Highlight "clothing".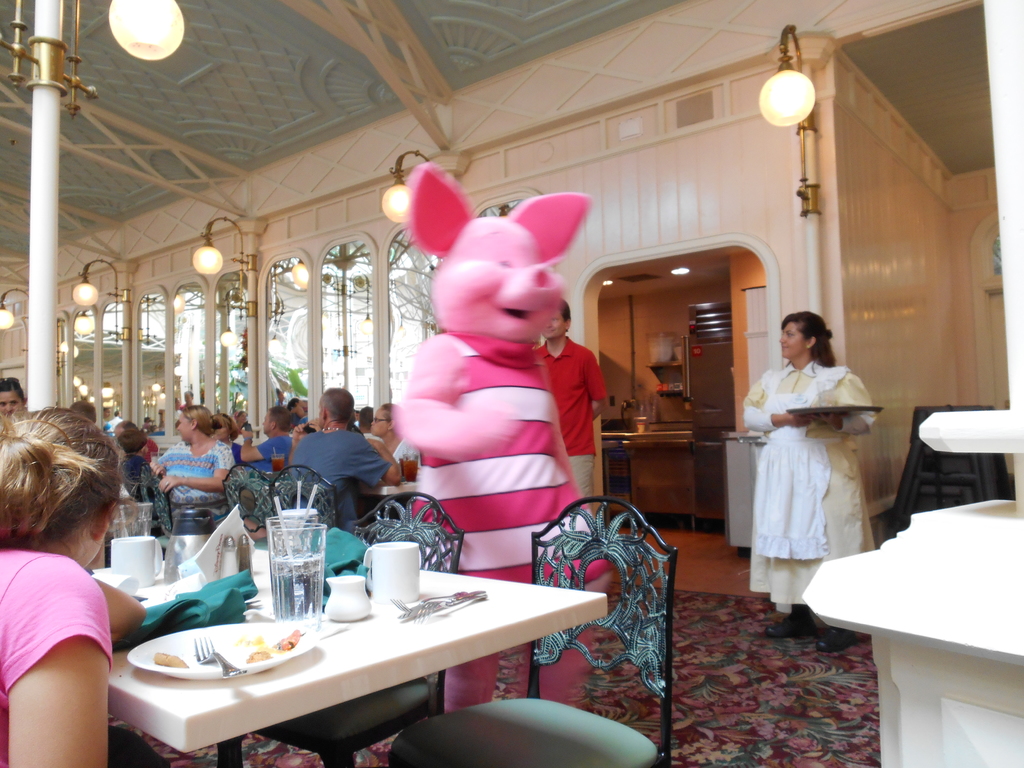
Highlighted region: region(0, 544, 118, 766).
